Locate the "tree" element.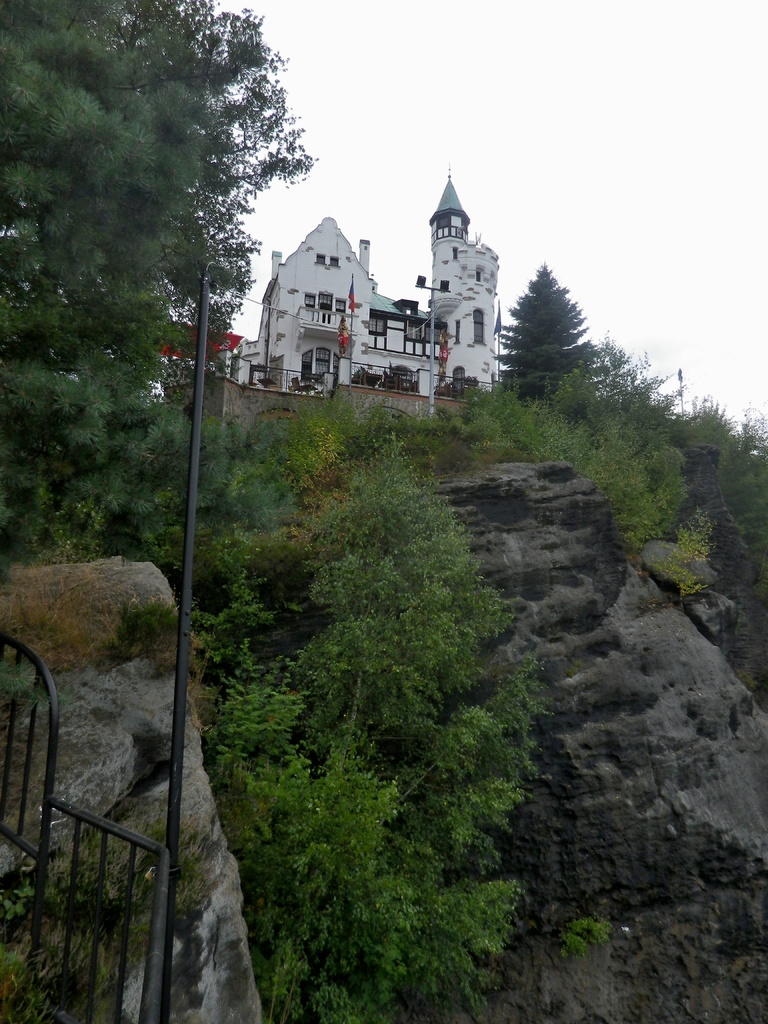
Element bbox: (209, 339, 557, 975).
